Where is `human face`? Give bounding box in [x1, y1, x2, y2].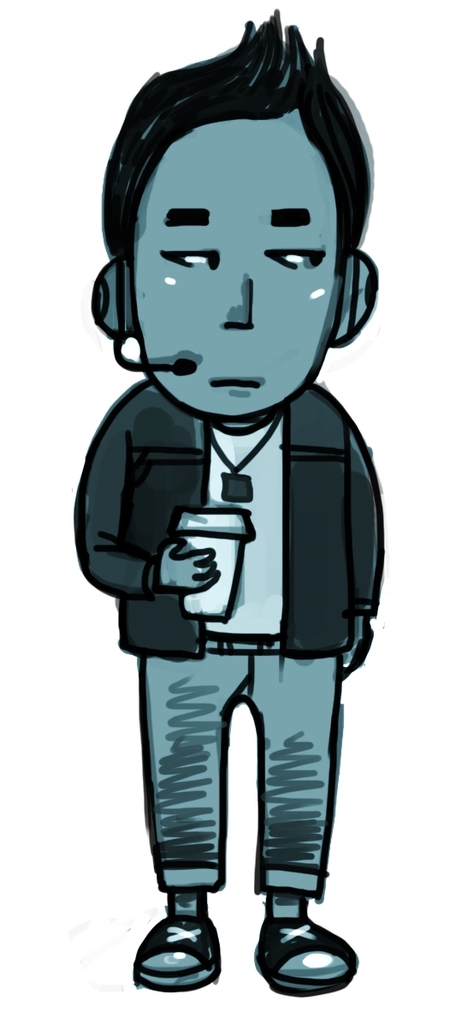
[135, 115, 341, 426].
